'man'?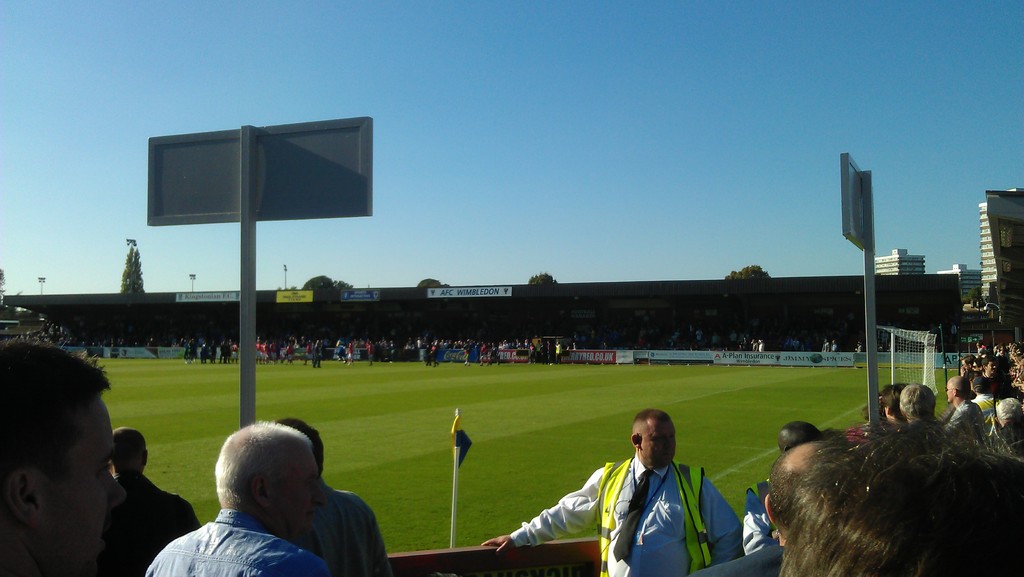
left=689, top=441, right=852, bottom=576
